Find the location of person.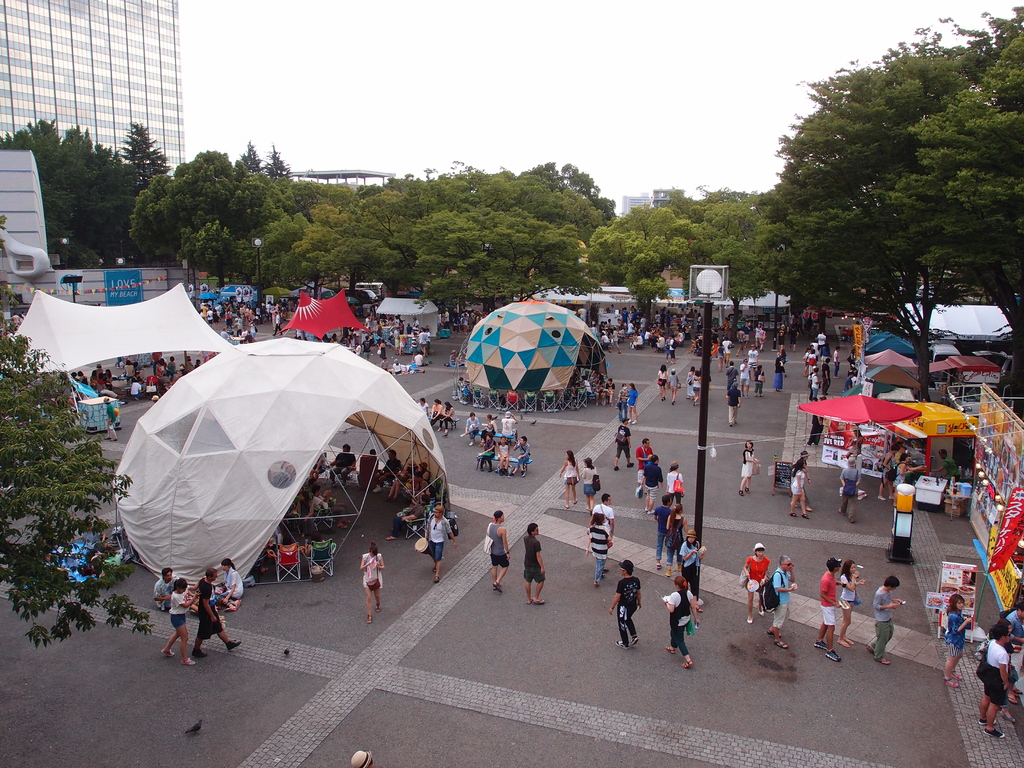
Location: {"left": 101, "top": 396, "right": 118, "bottom": 444}.
